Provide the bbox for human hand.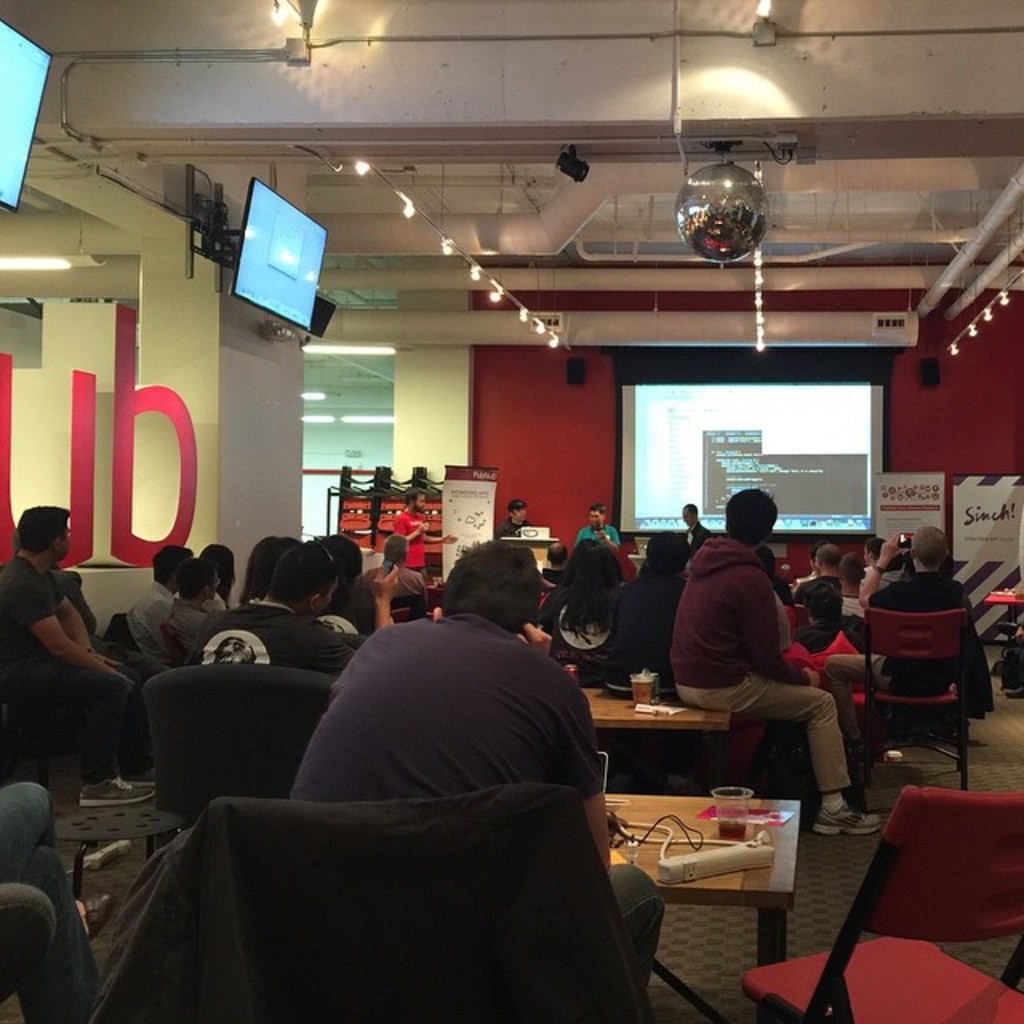
<box>373,562,402,602</box>.
